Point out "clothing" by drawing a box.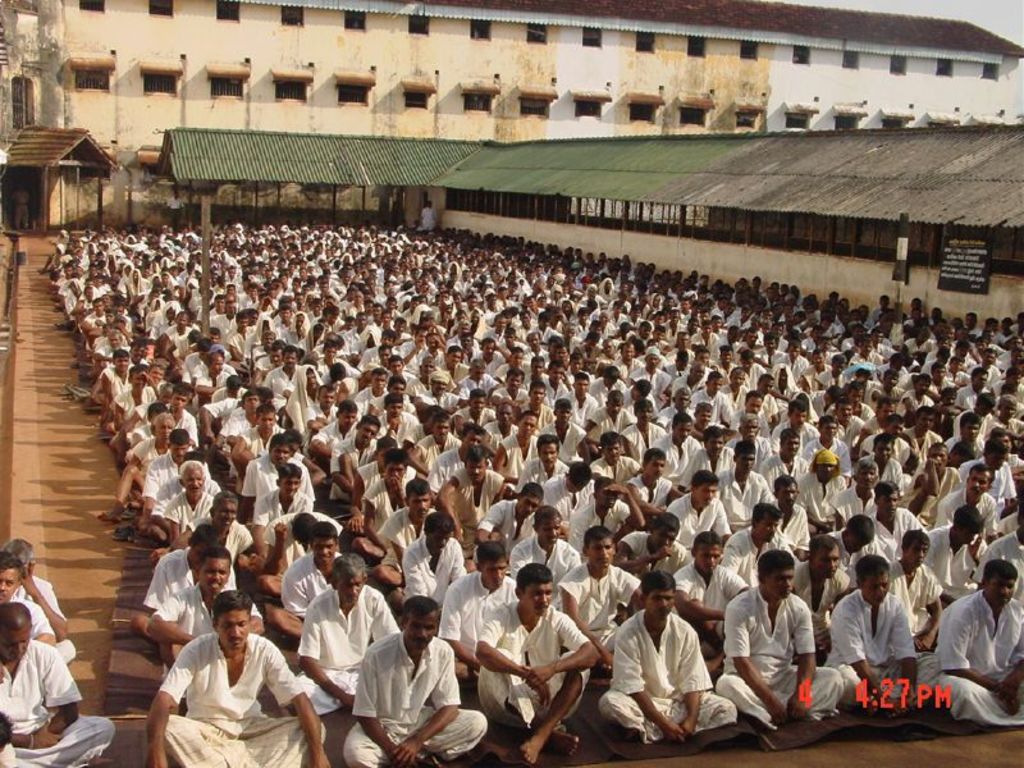
[left=564, top=389, right=599, bottom=420].
